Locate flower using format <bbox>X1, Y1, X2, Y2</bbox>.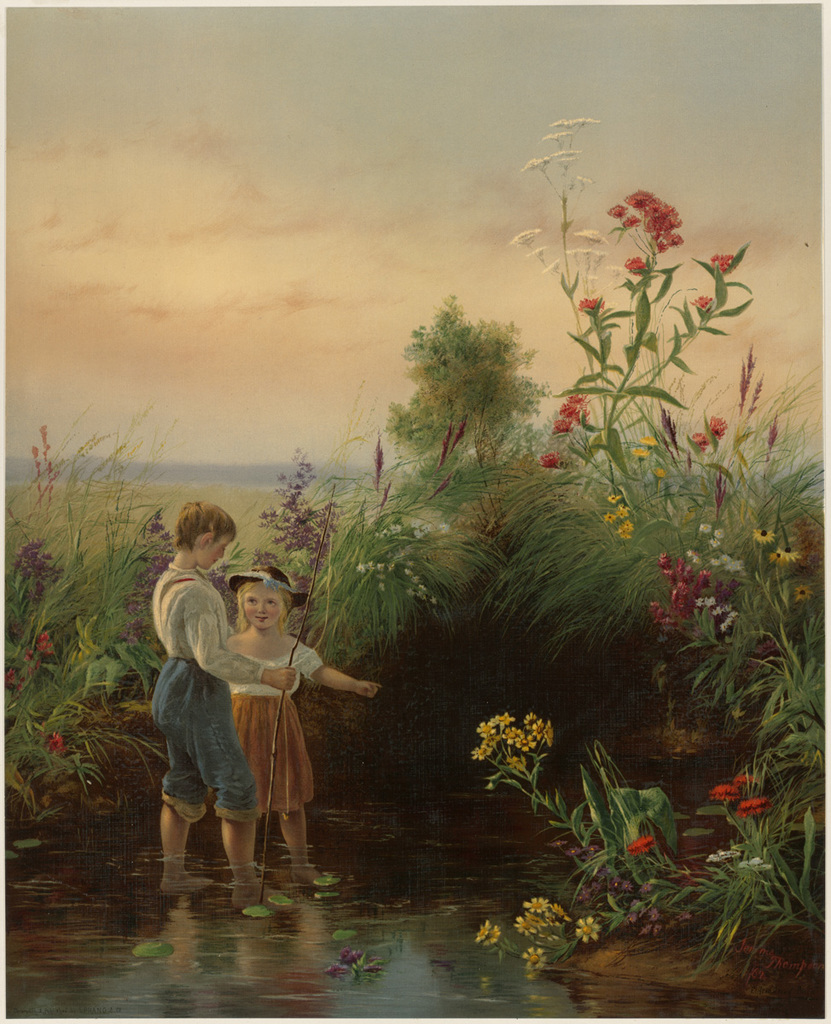
<bbox>542, 443, 559, 469</bbox>.
